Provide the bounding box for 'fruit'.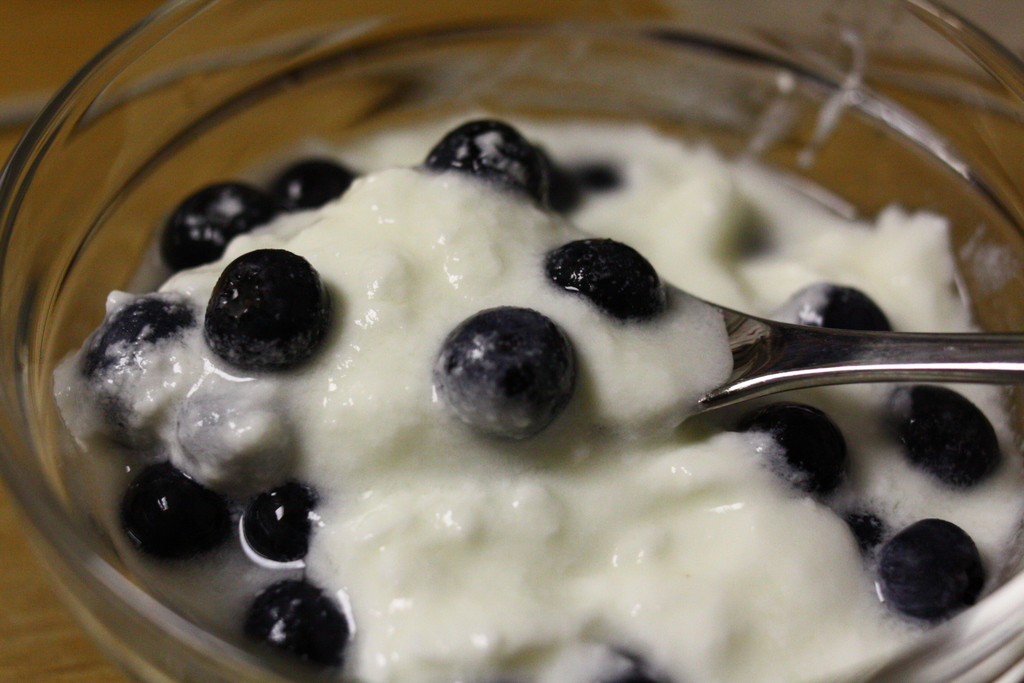
bbox=[877, 516, 988, 627].
